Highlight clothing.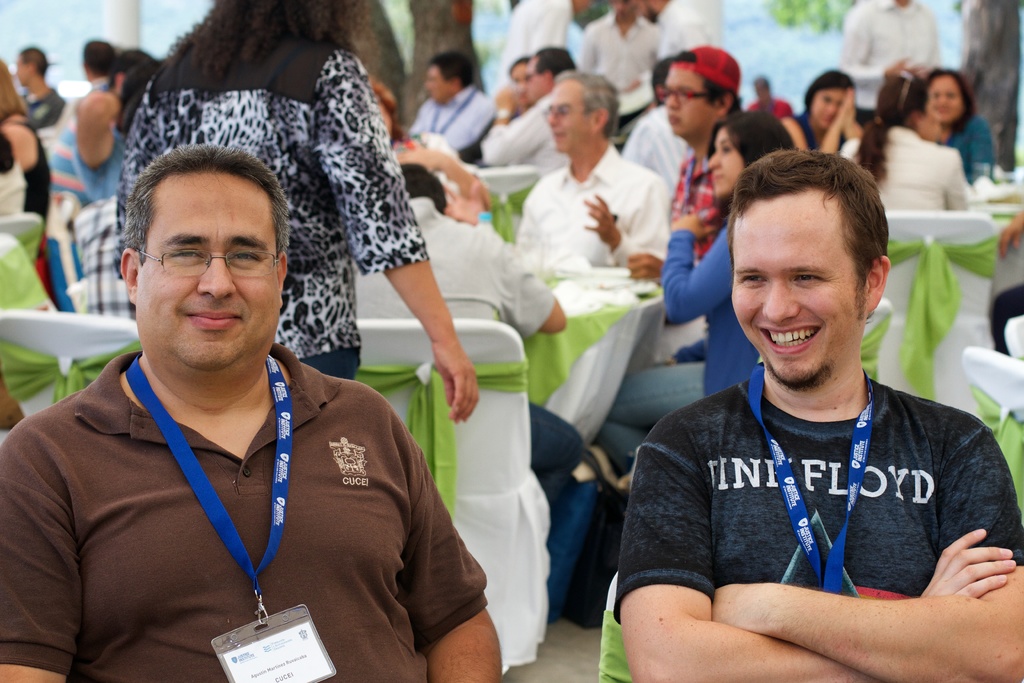
Highlighted region: [111, 8, 426, 387].
